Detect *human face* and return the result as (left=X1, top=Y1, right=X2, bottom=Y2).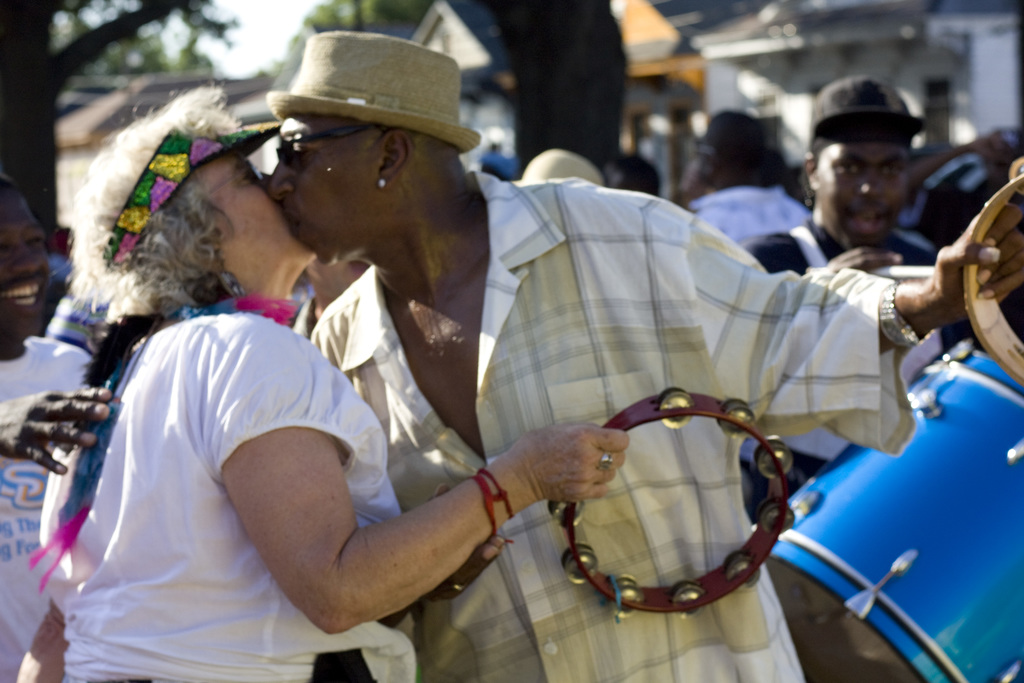
(left=269, top=110, right=385, bottom=266).
